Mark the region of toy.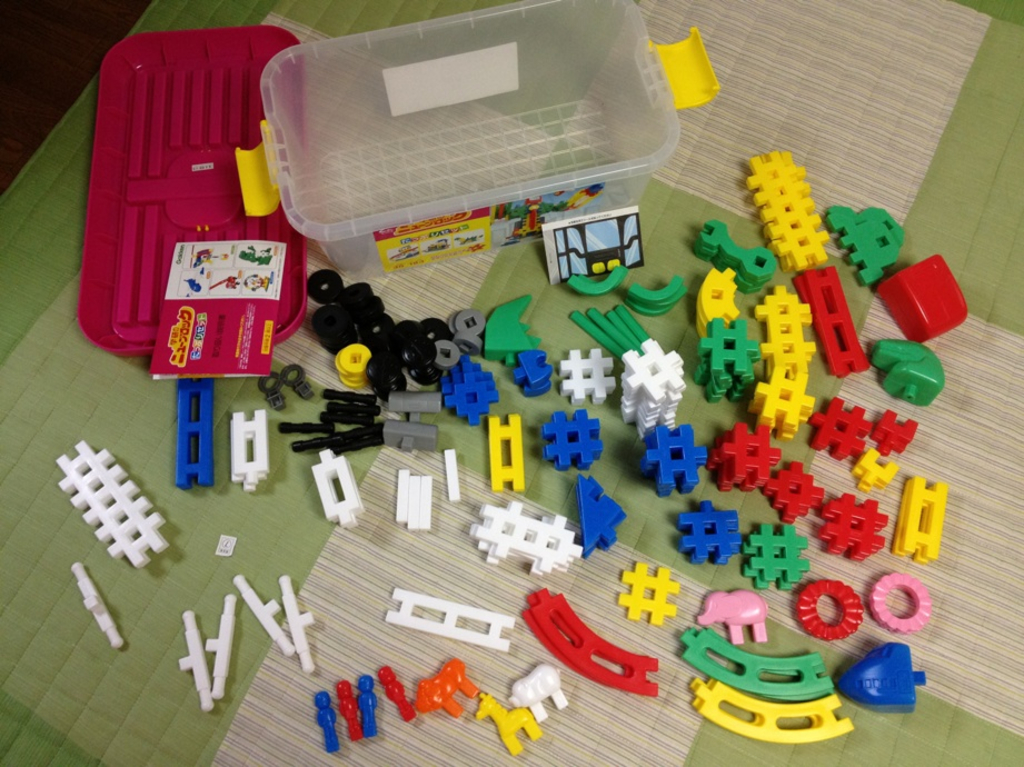
Region: (x1=179, y1=372, x2=220, y2=495).
